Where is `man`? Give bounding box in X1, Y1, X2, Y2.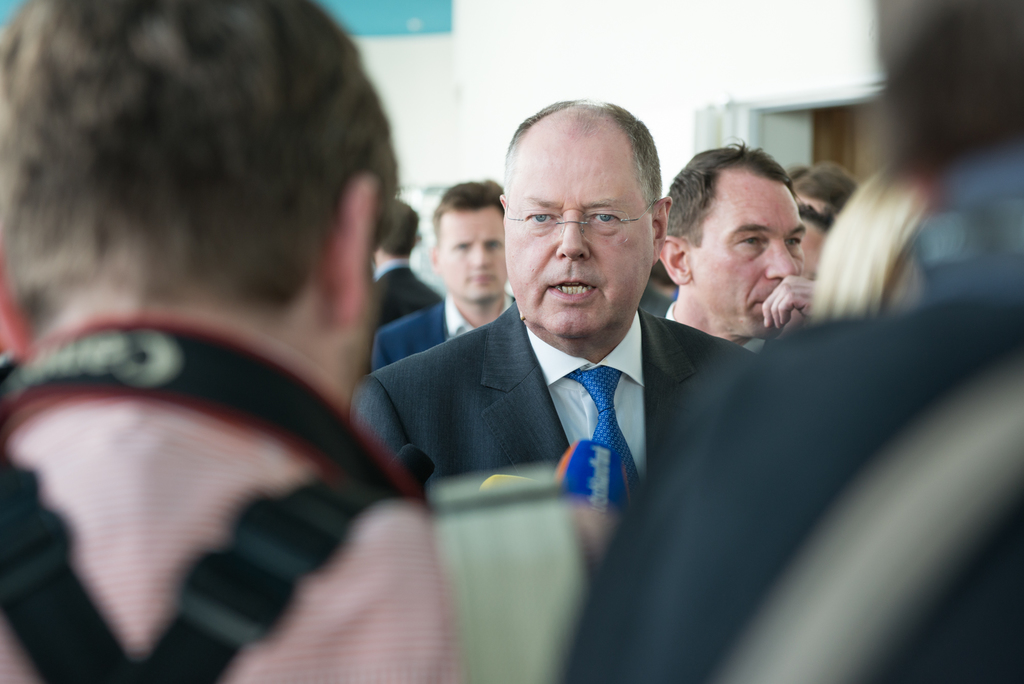
658, 134, 818, 352.
